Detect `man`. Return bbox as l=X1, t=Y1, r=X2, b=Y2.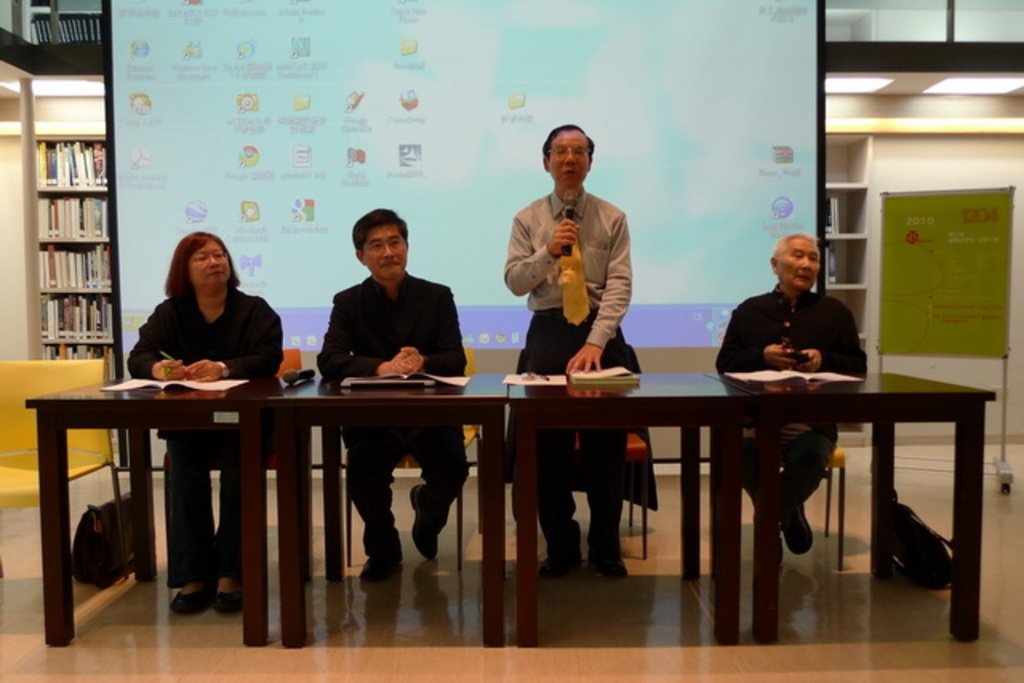
l=317, t=206, r=467, b=579.
